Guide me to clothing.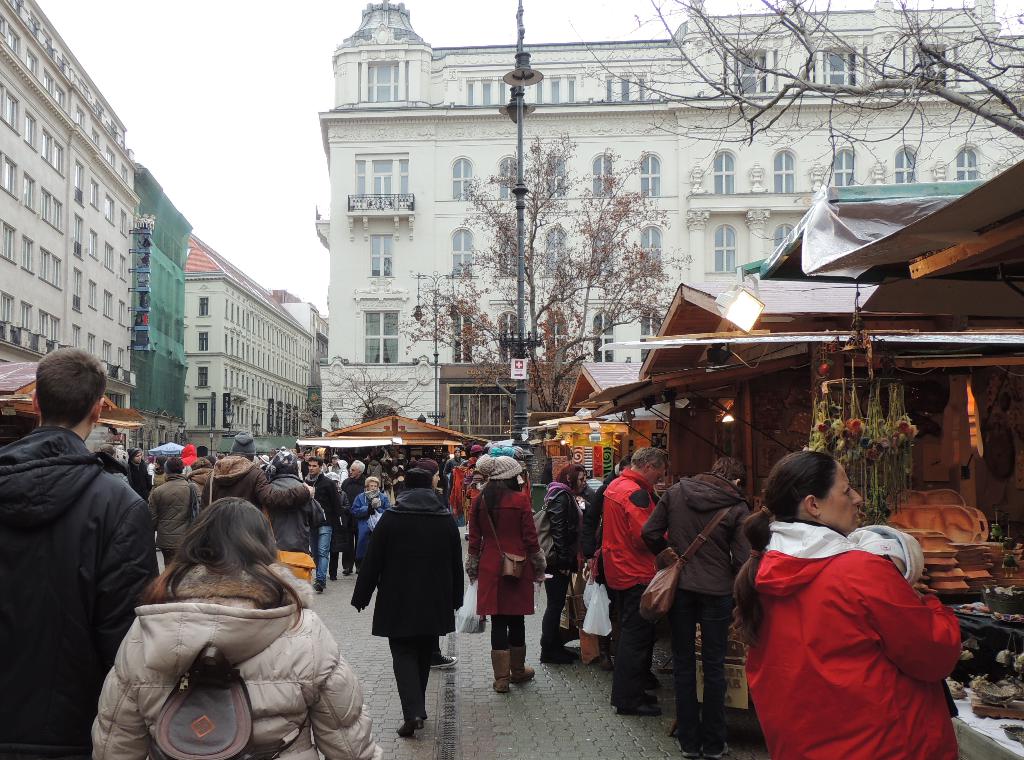
Guidance: bbox(206, 454, 318, 521).
